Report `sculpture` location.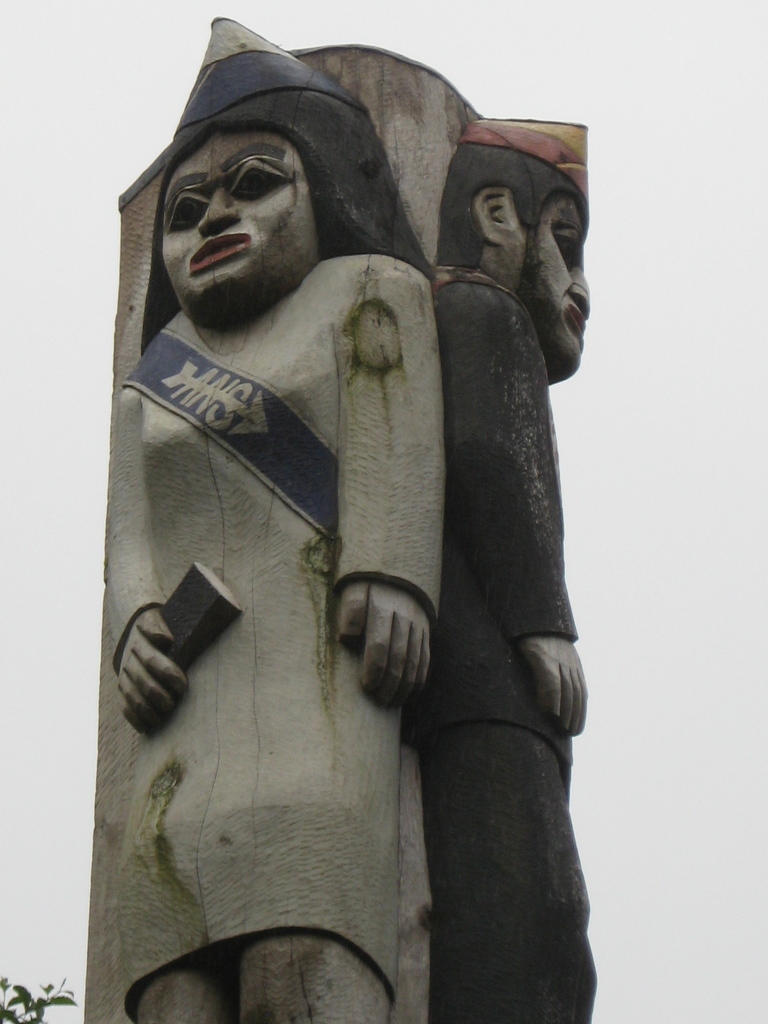
Report: rect(75, 29, 621, 982).
